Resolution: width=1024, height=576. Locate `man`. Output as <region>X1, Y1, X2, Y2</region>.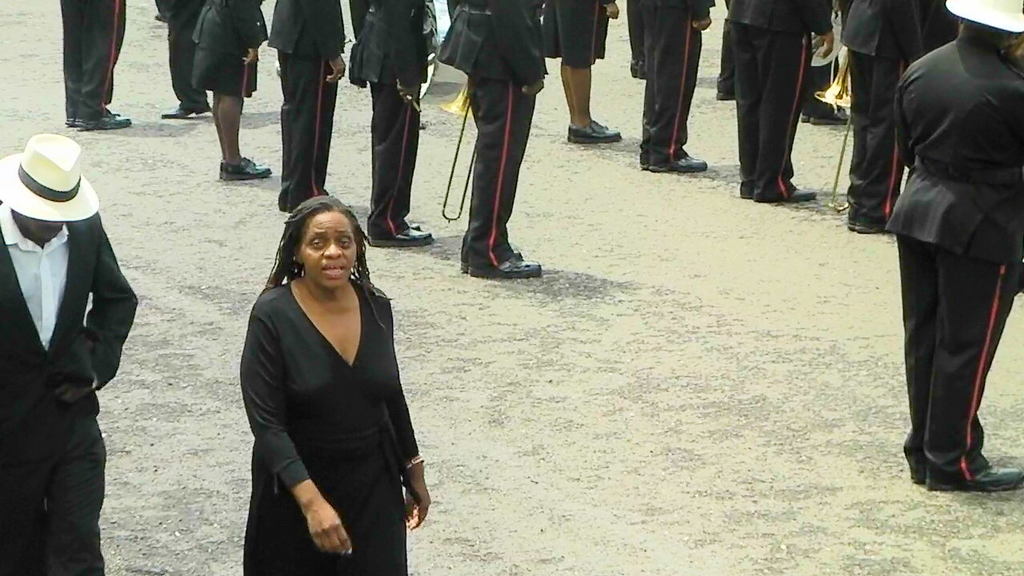
<region>0, 130, 139, 575</region>.
